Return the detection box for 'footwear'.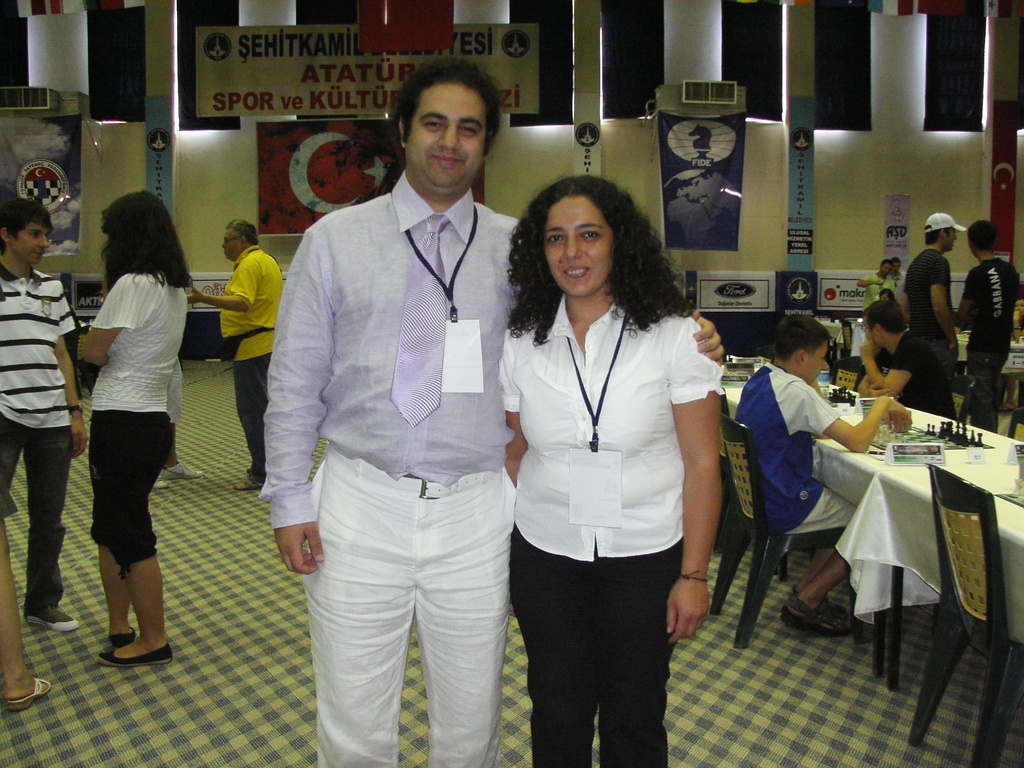
BBox(110, 622, 132, 650).
